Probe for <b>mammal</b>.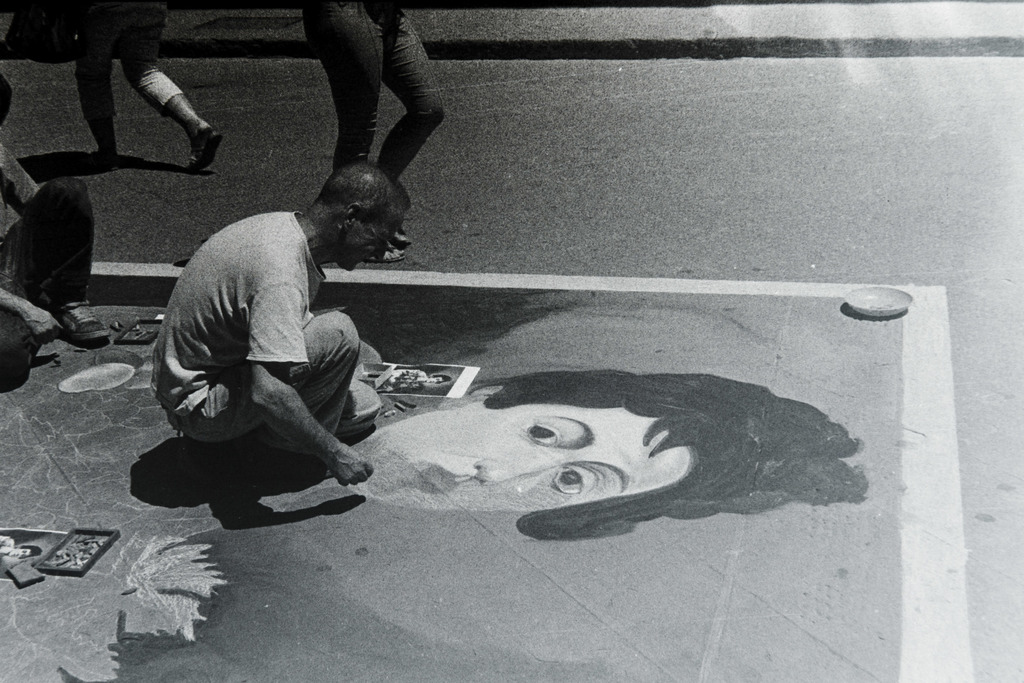
Probe result: (left=0, top=70, right=108, bottom=391).
